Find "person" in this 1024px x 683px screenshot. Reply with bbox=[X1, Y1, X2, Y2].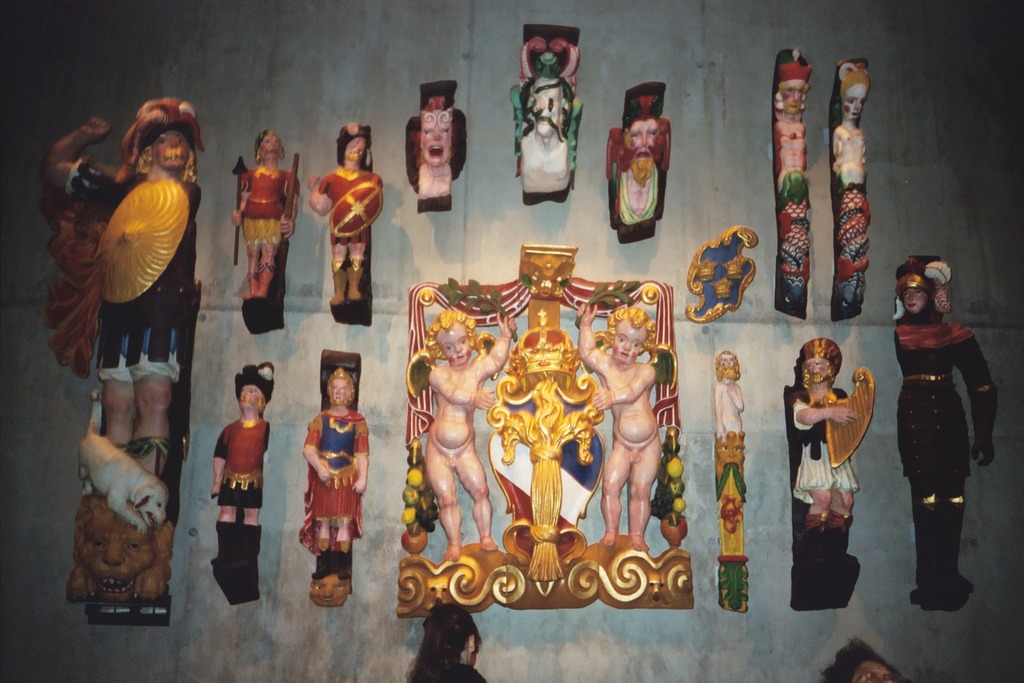
bbox=[774, 61, 813, 190].
